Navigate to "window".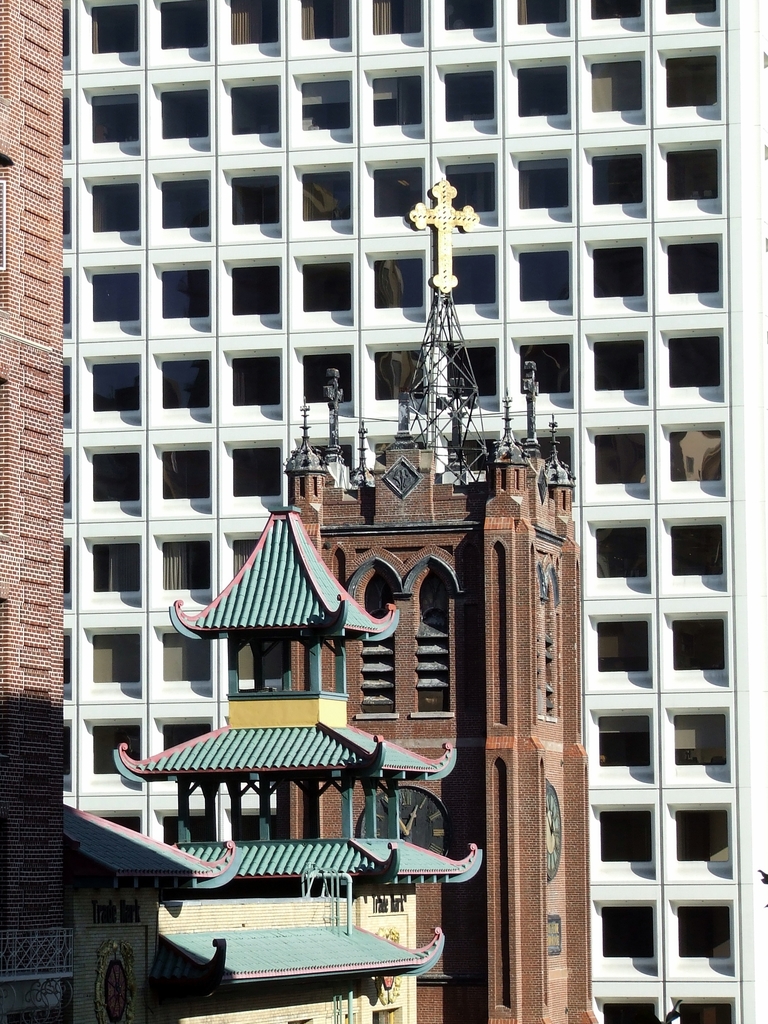
Navigation target: crop(677, 811, 728, 863).
